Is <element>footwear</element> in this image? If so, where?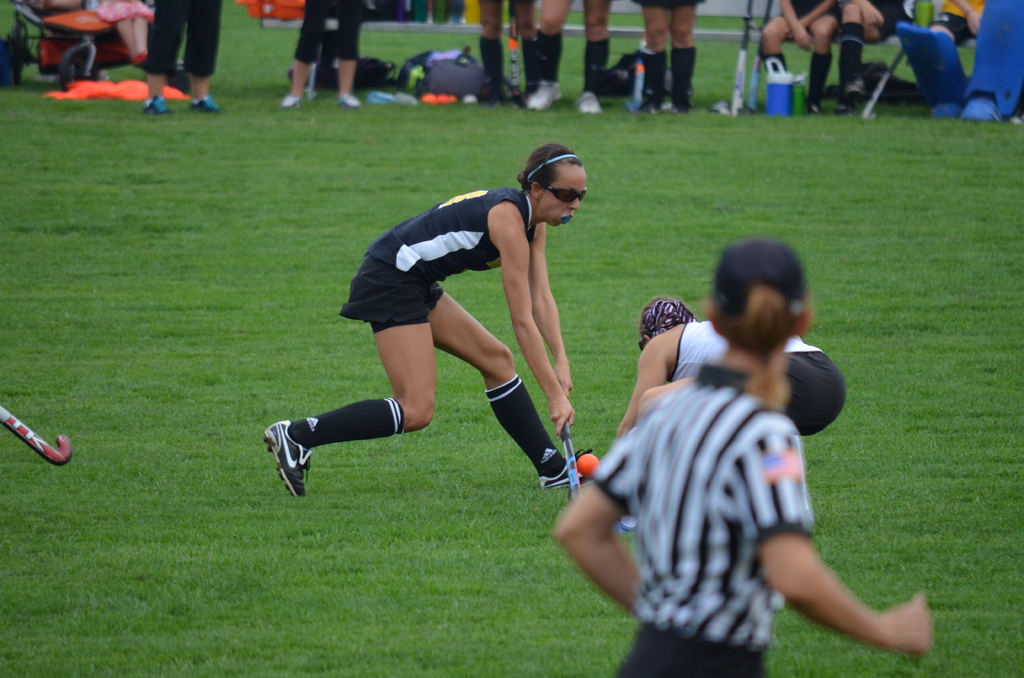
Yes, at detection(674, 87, 696, 116).
